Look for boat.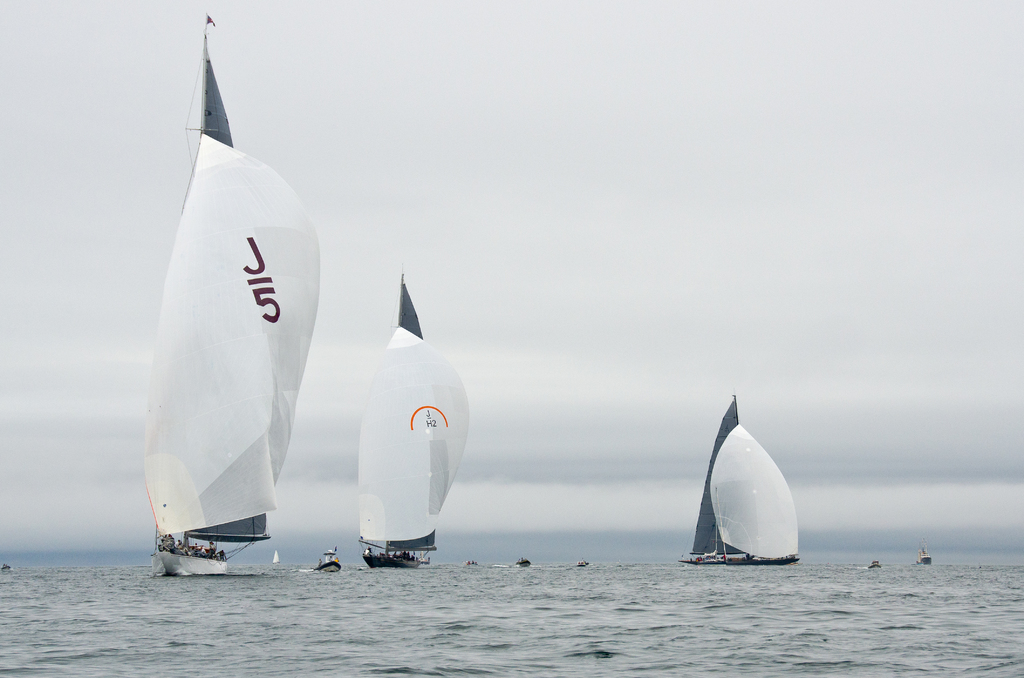
Found: locate(359, 260, 467, 567).
